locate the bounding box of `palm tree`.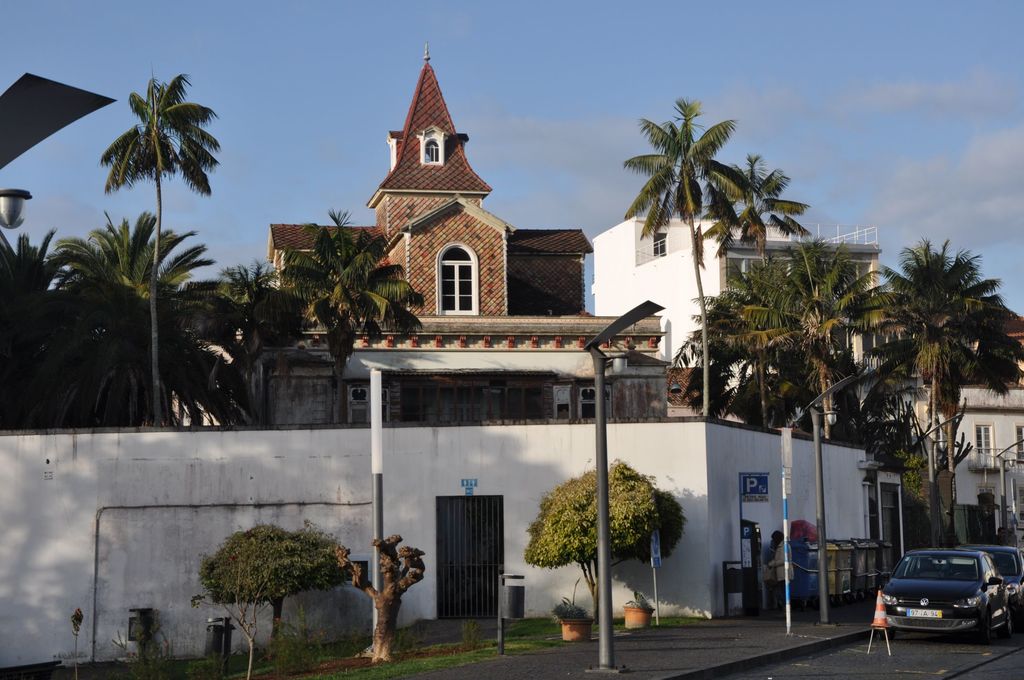
Bounding box: box(294, 229, 417, 436).
